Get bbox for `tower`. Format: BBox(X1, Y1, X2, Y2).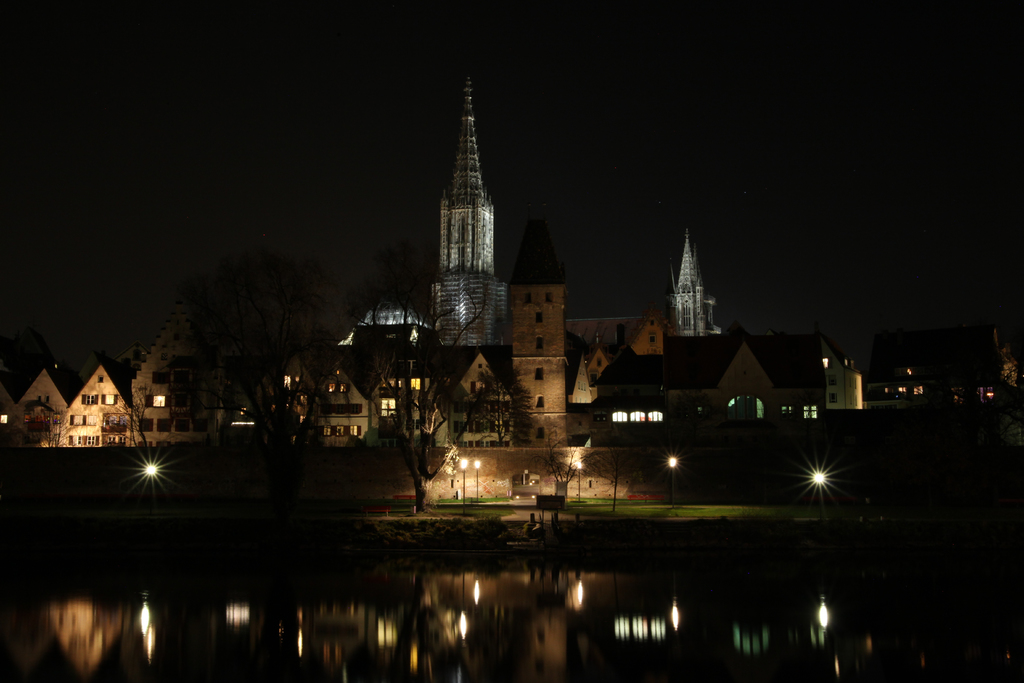
BBox(430, 71, 508, 350).
